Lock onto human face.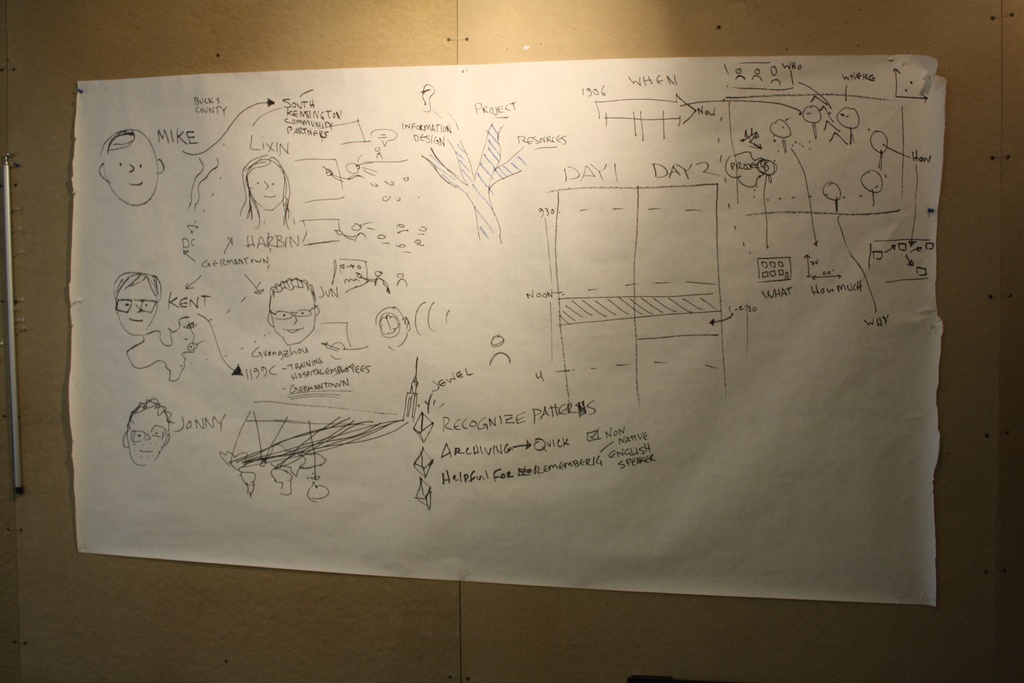
Locked: 249:168:282:213.
